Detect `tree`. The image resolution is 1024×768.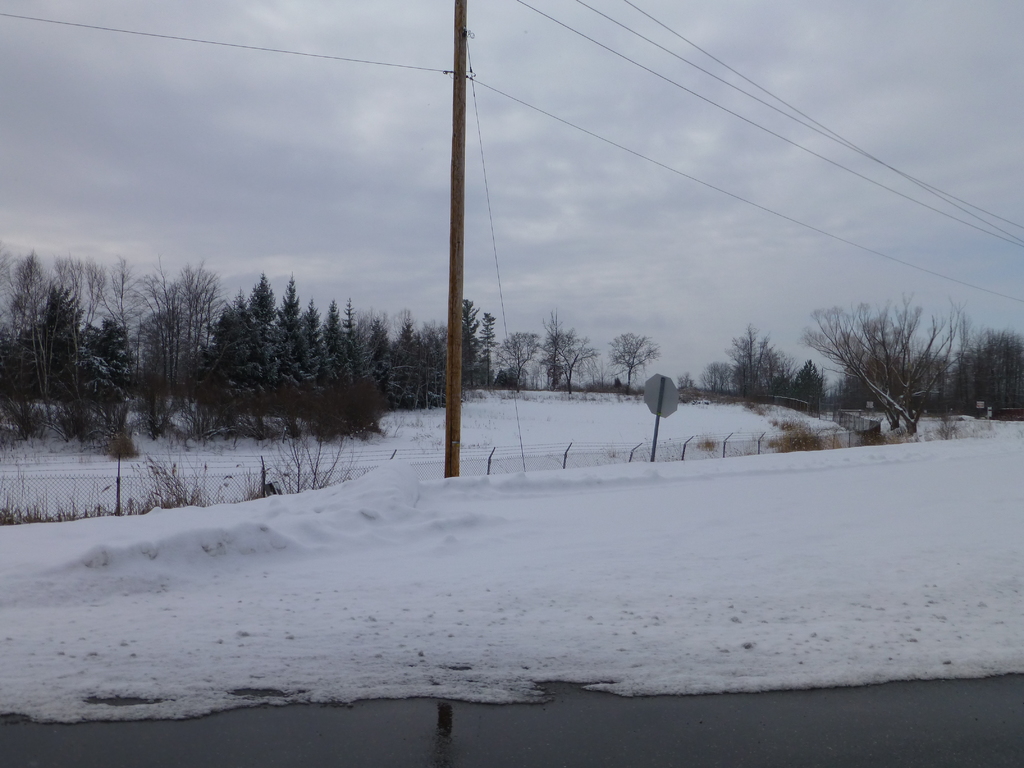
bbox=(608, 328, 662, 393).
